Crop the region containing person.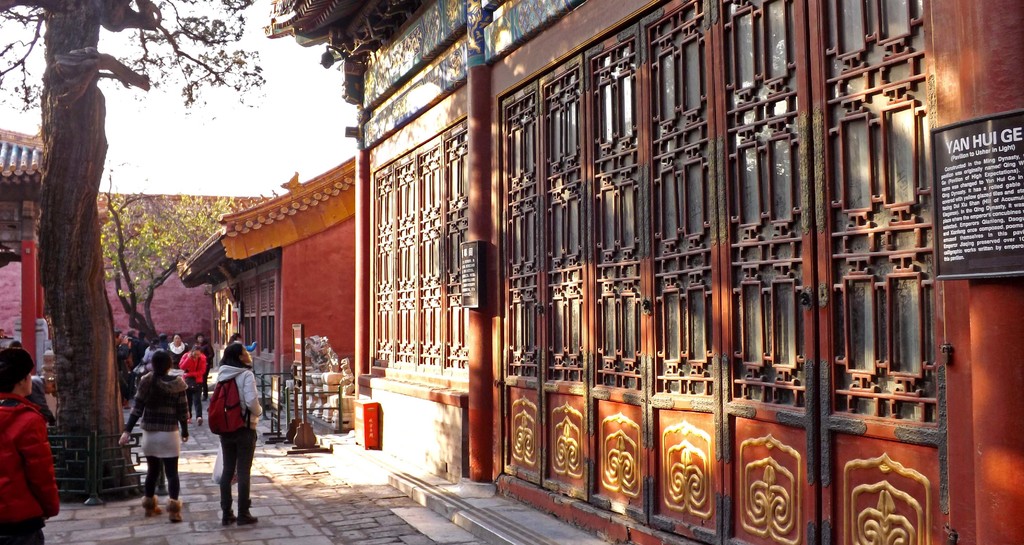
Crop region: bbox=(132, 340, 161, 398).
